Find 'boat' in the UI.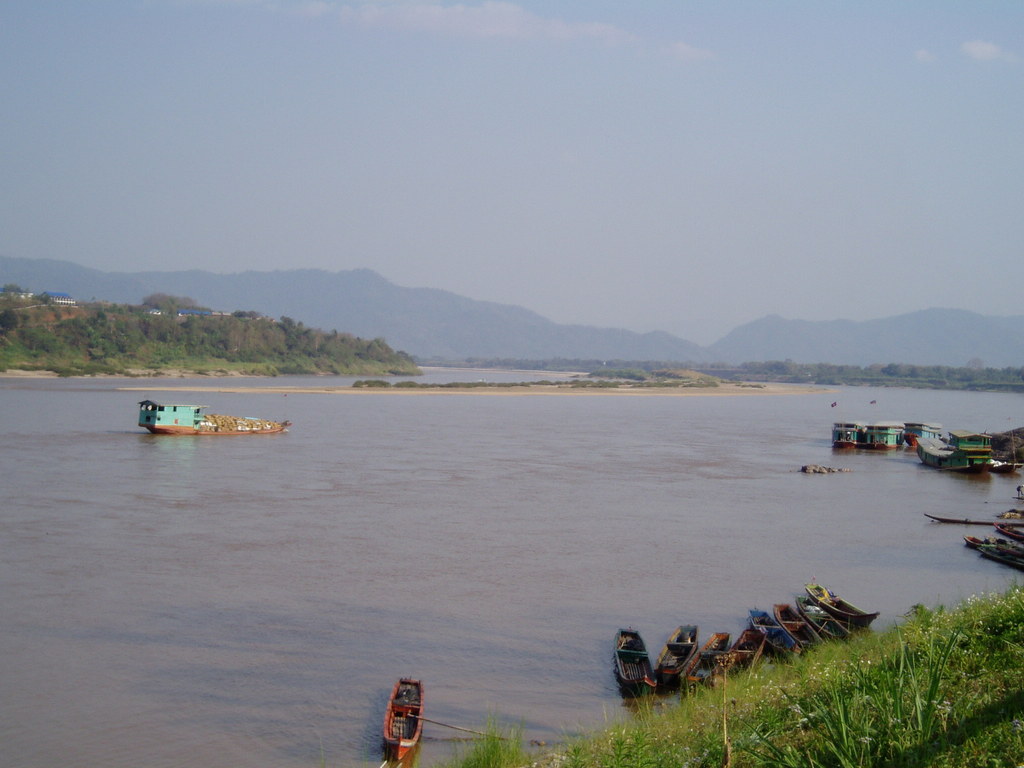
UI element at [796, 590, 850, 641].
